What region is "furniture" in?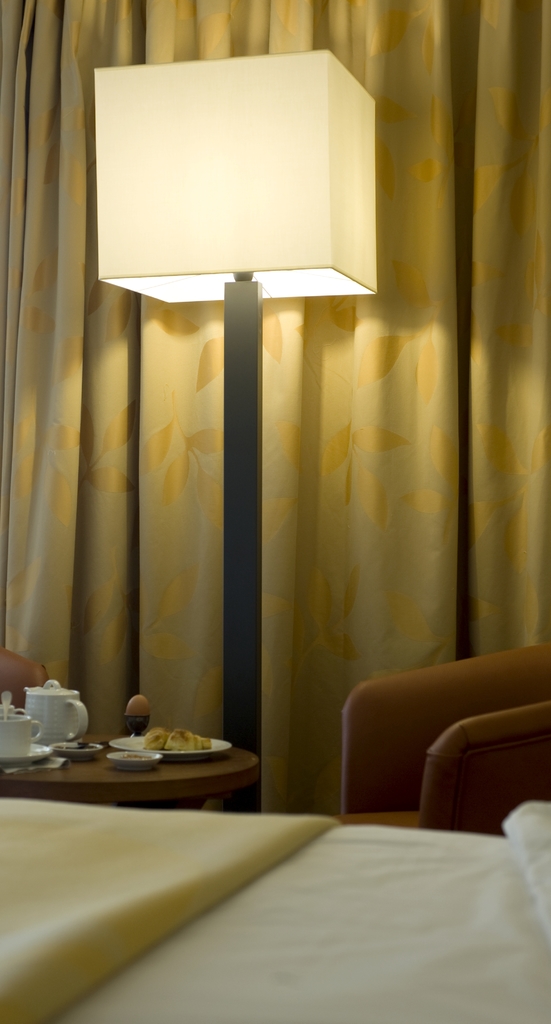
(0, 731, 260, 804).
